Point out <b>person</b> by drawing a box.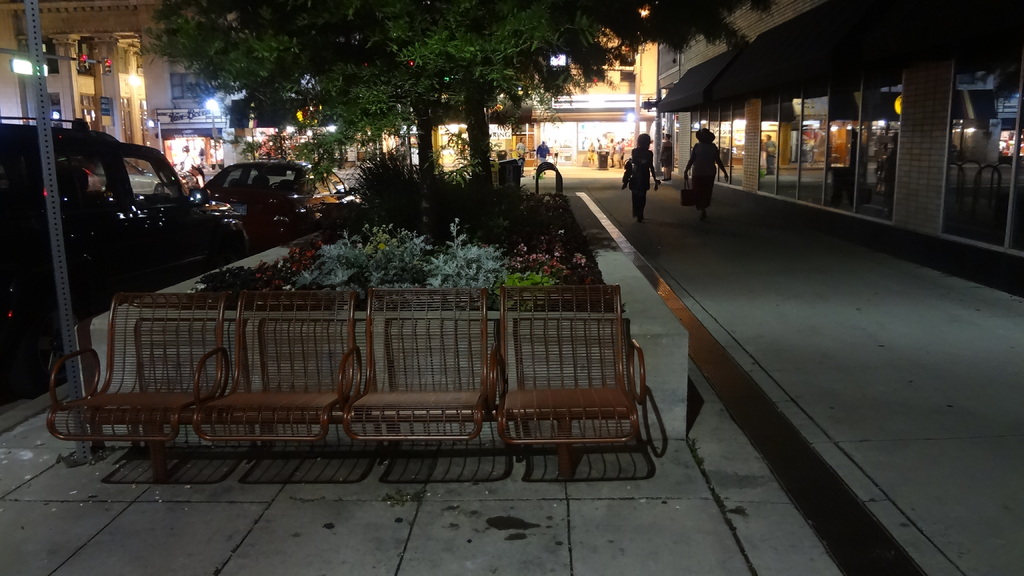
<bbox>516, 140, 525, 172</bbox>.
